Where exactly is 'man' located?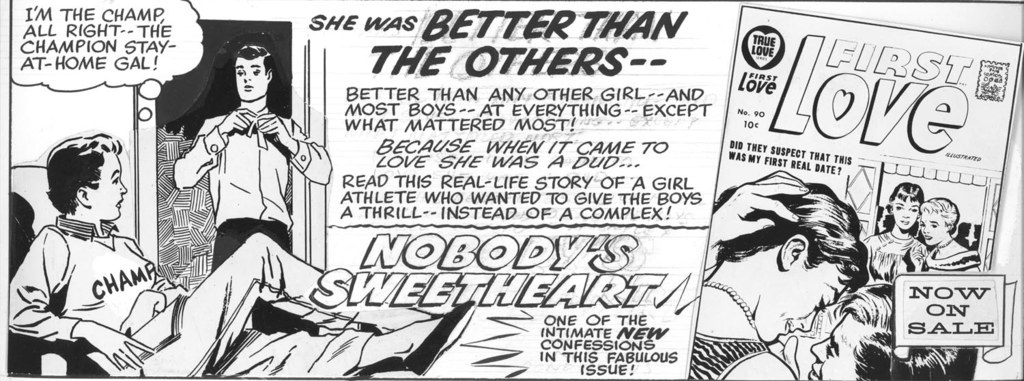
Its bounding box is <box>169,42,330,266</box>.
